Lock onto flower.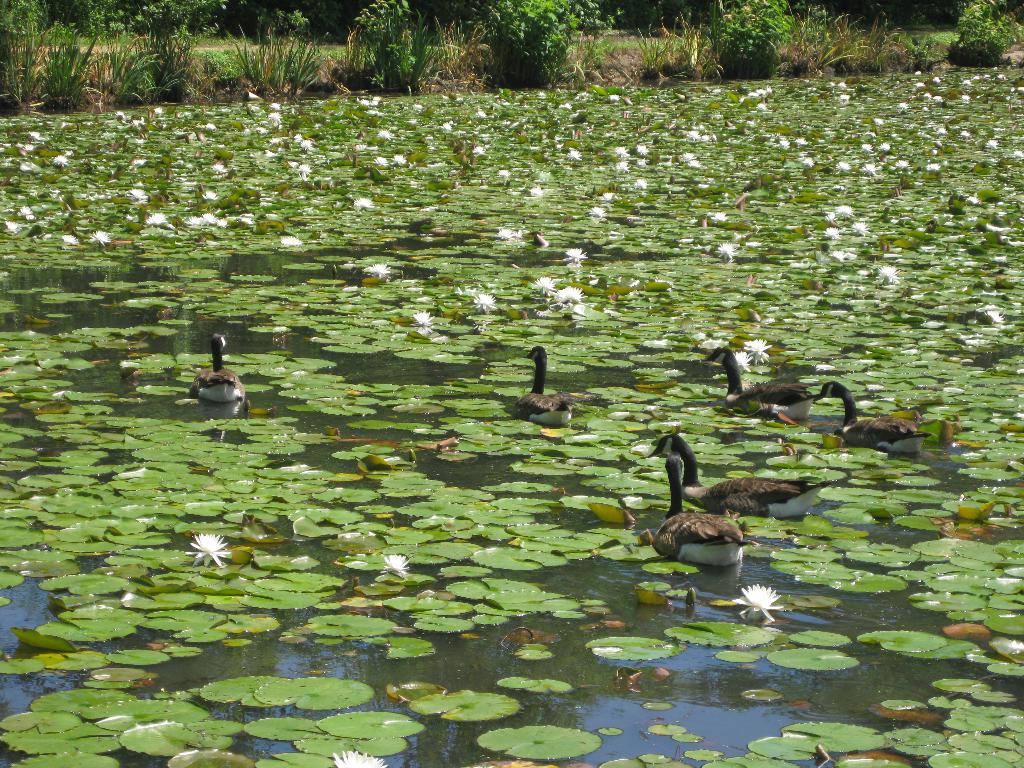
Locked: x1=415 y1=101 x2=420 y2=108.
